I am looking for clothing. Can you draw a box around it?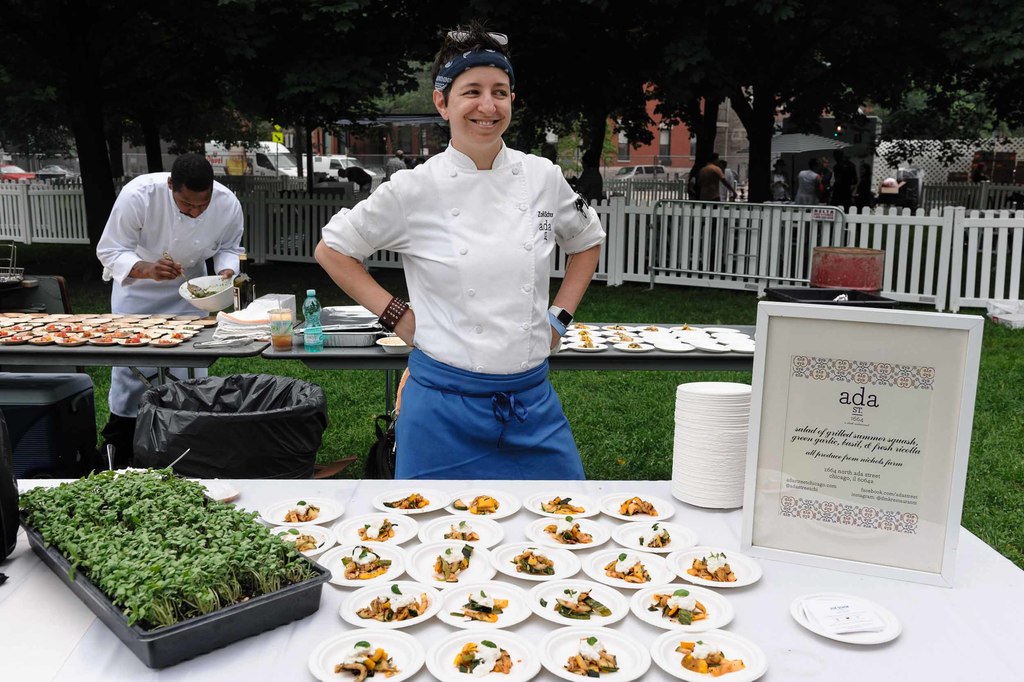
Sure, the bounding box is 322/135/608/478.
